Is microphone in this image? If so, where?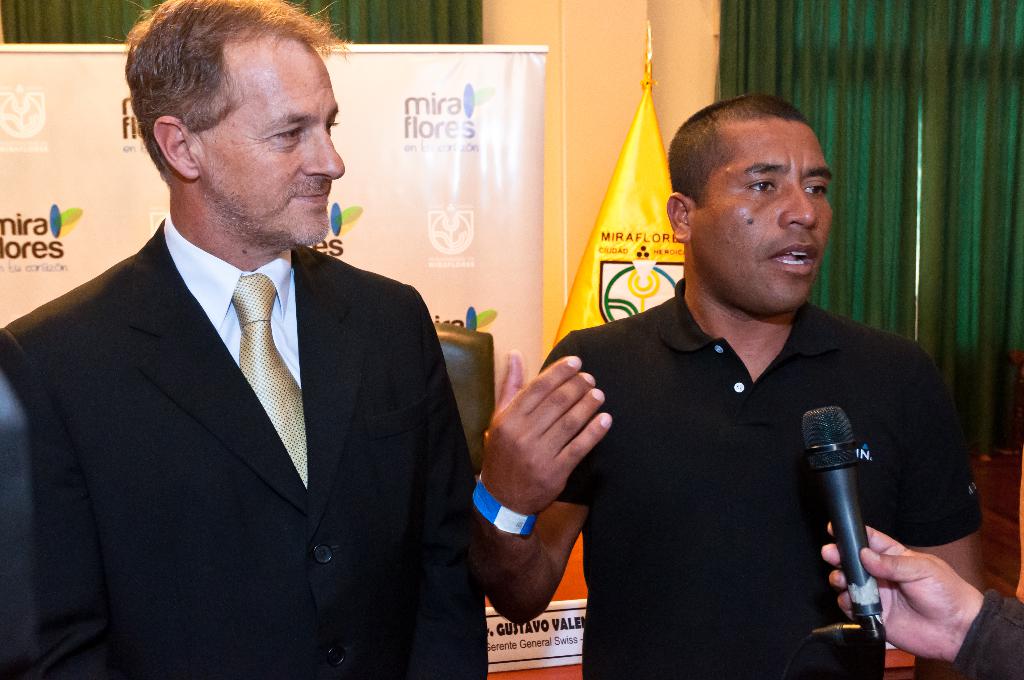
Yes, at locate(812, 403, 912, 625).
